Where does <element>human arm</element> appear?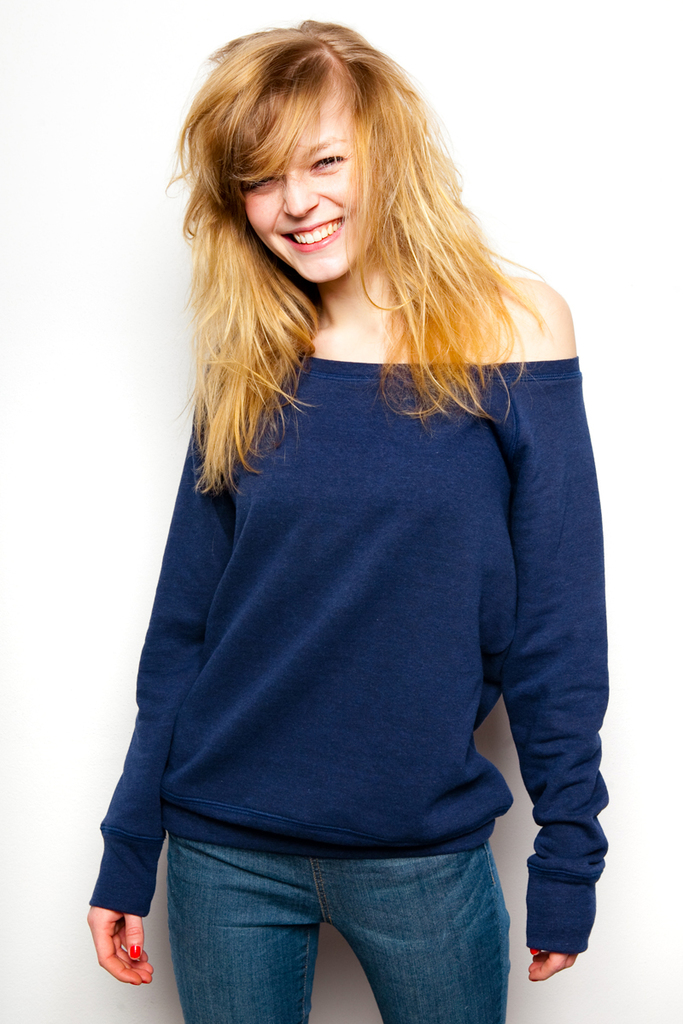
Appears at pyautogui.locateOnScreen(443, 332, 609, 963).
